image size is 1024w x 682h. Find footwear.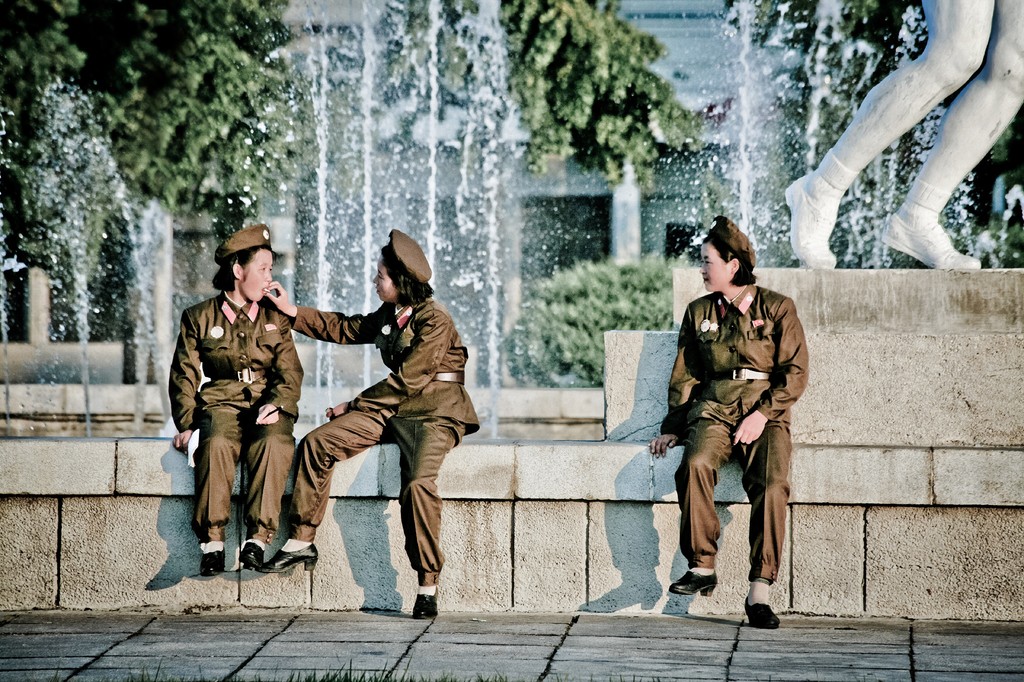
box(257, 543, 314, 575).
